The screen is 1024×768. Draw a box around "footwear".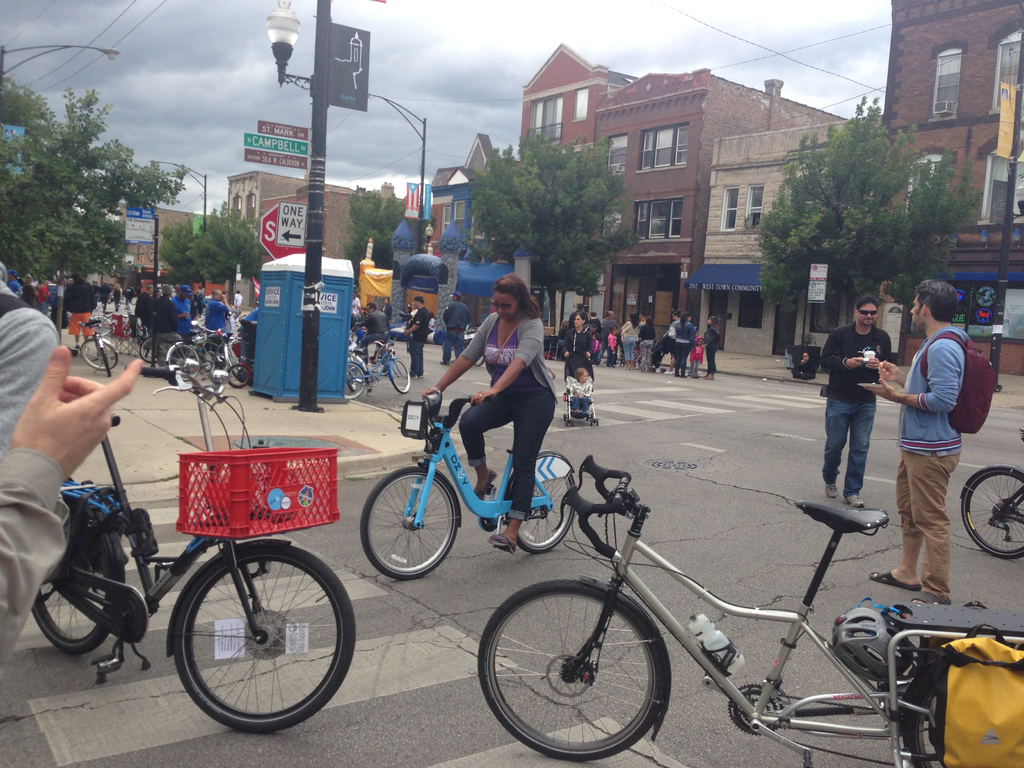
(left=867, top=566, right=922, bottom=586).
